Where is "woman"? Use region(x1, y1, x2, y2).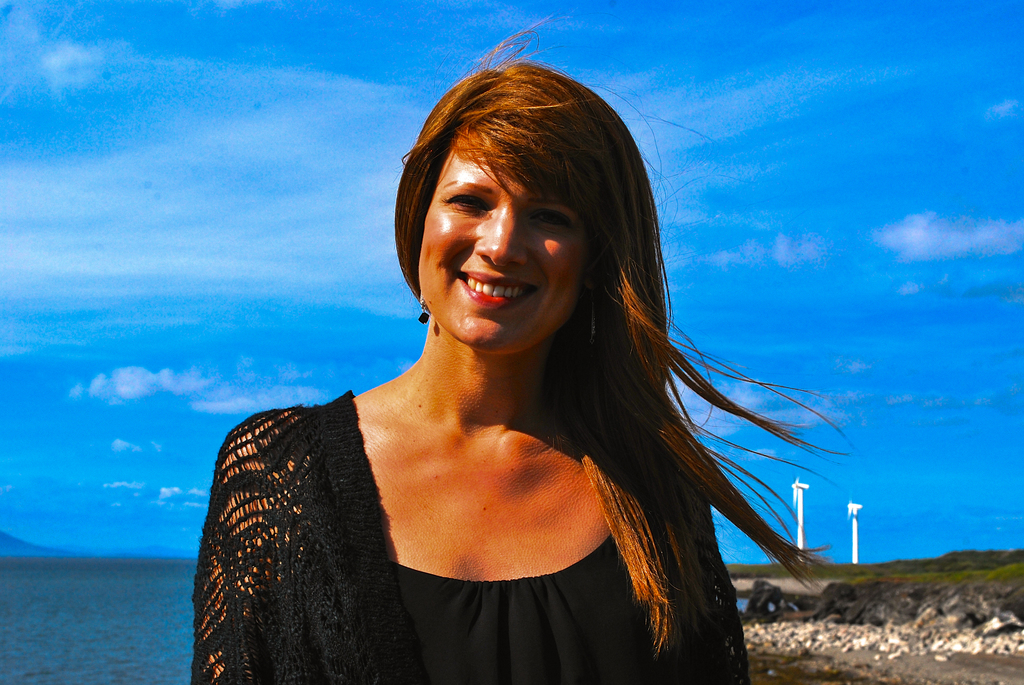
region(210, 43, 833, 684).
